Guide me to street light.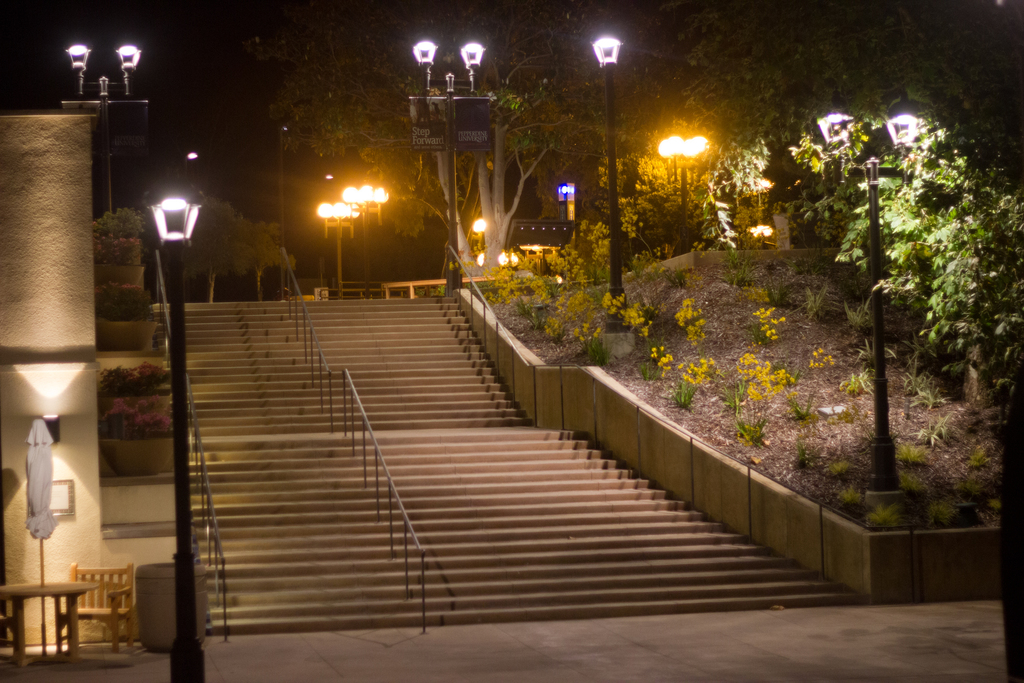
Guidance: (x1=572, y1=23, x2=669, y2=242).
